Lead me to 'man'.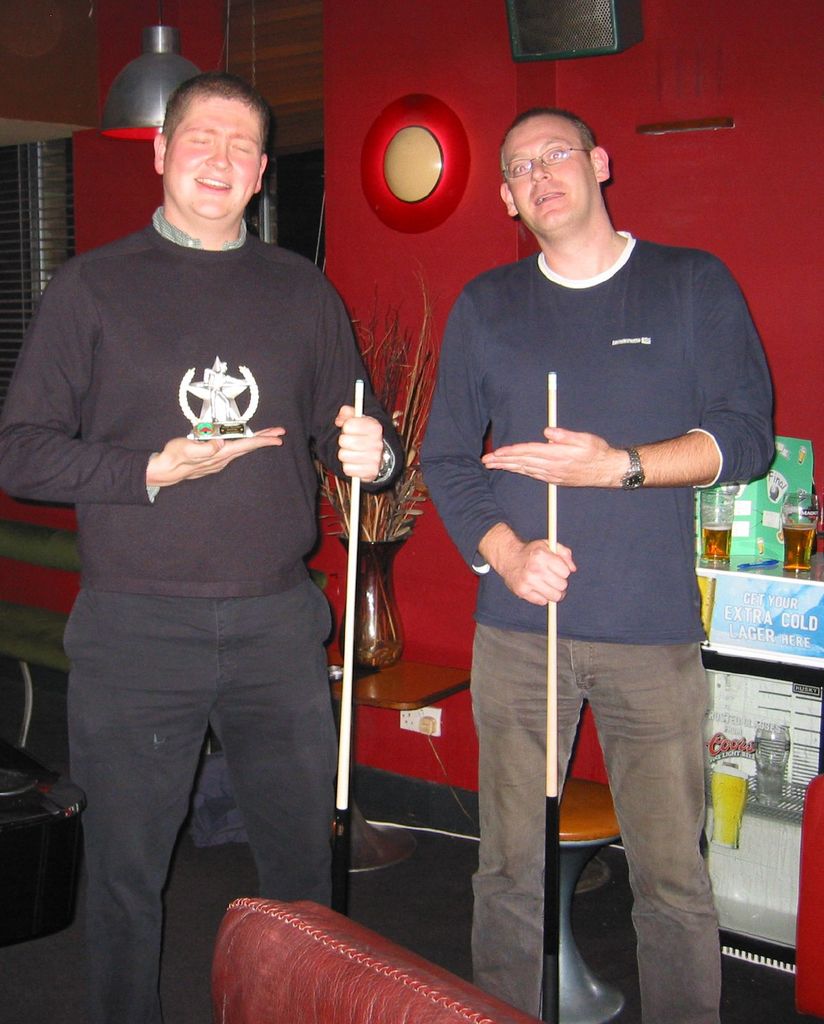
Lead to bbox(419, 103, 777, 1023).
